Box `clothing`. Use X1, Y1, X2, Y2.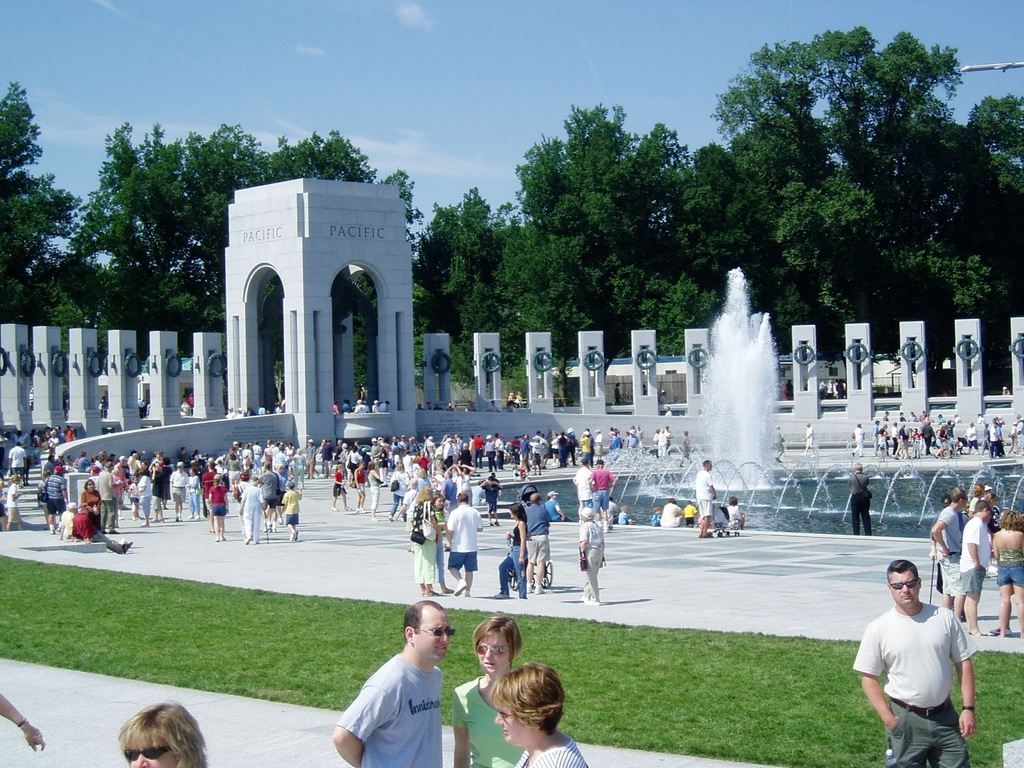
236, 408, 241, 419.
